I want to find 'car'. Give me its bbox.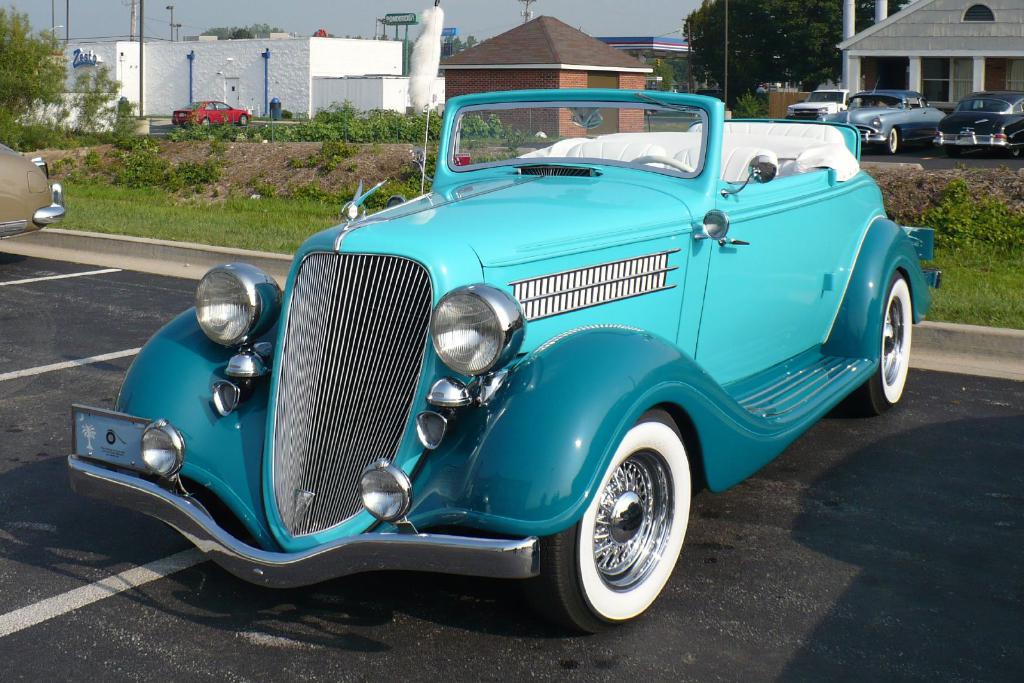
[left=788, top=86, right=868, bottom=121].
